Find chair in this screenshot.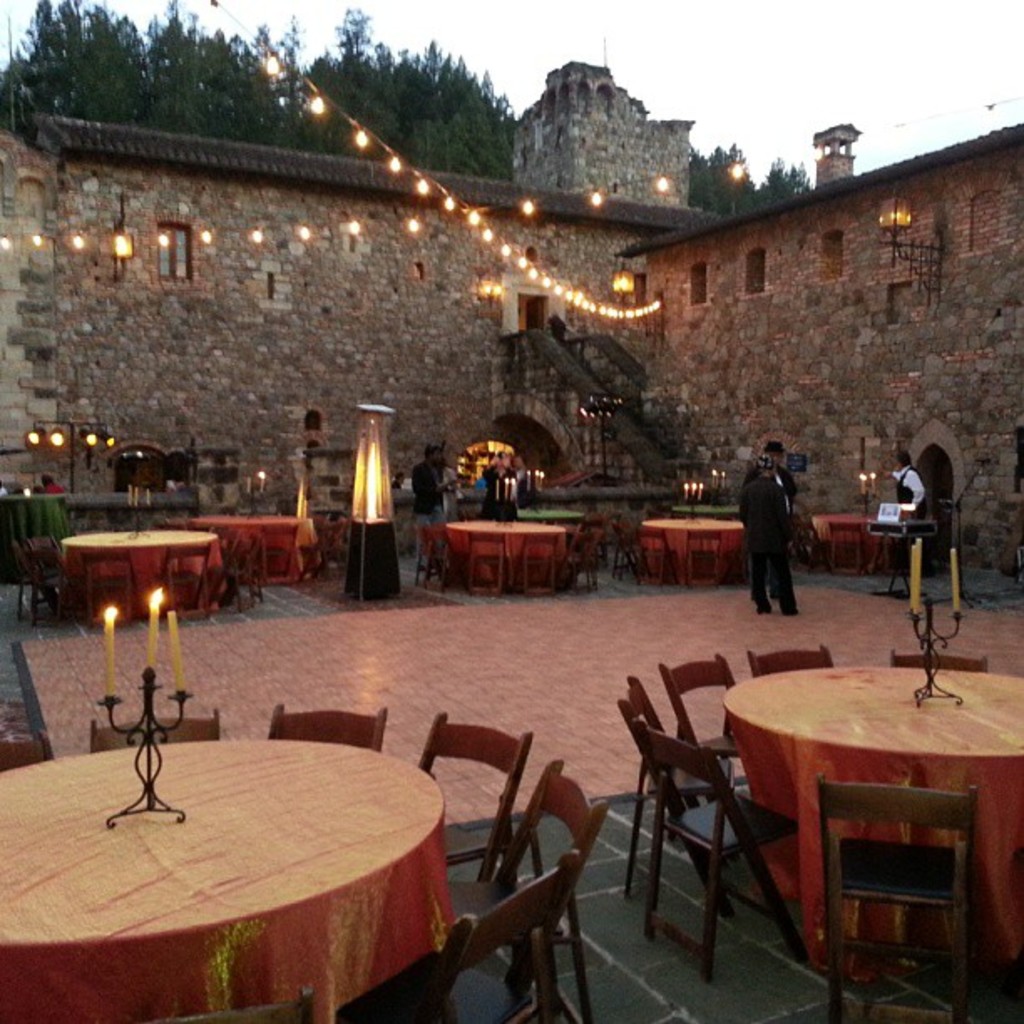
The bounding box for chair is x1=84, y1=550, x2=139, y2=624.
